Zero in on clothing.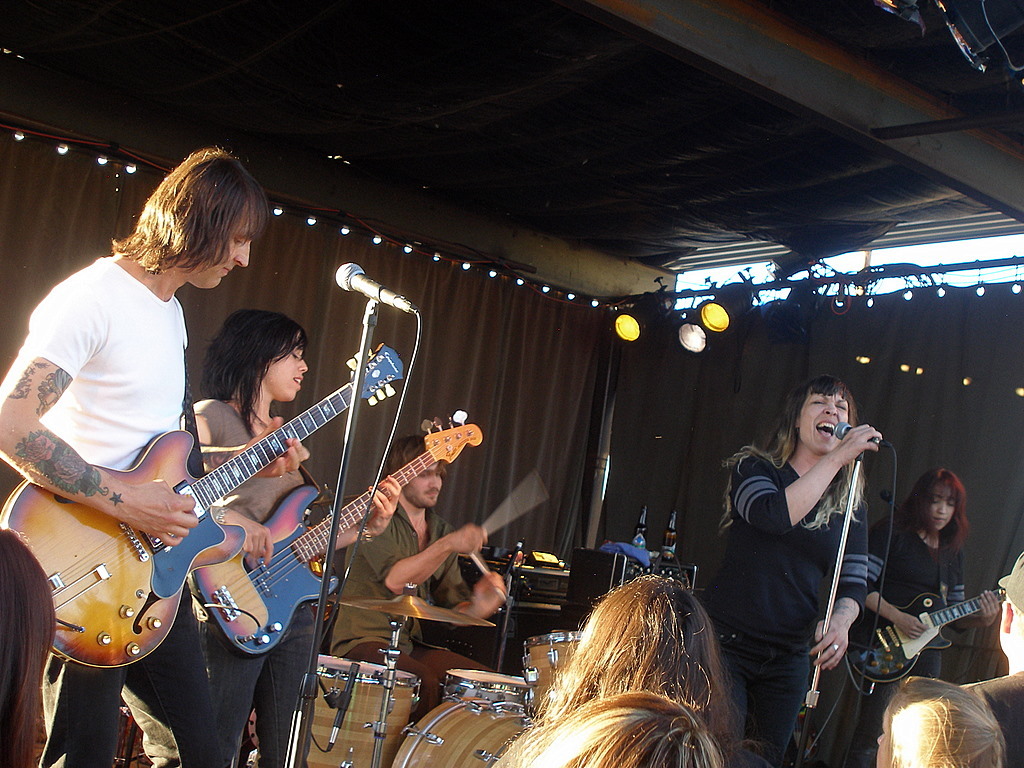
Zeroed in: Rect(866, 513, 971, 767).
